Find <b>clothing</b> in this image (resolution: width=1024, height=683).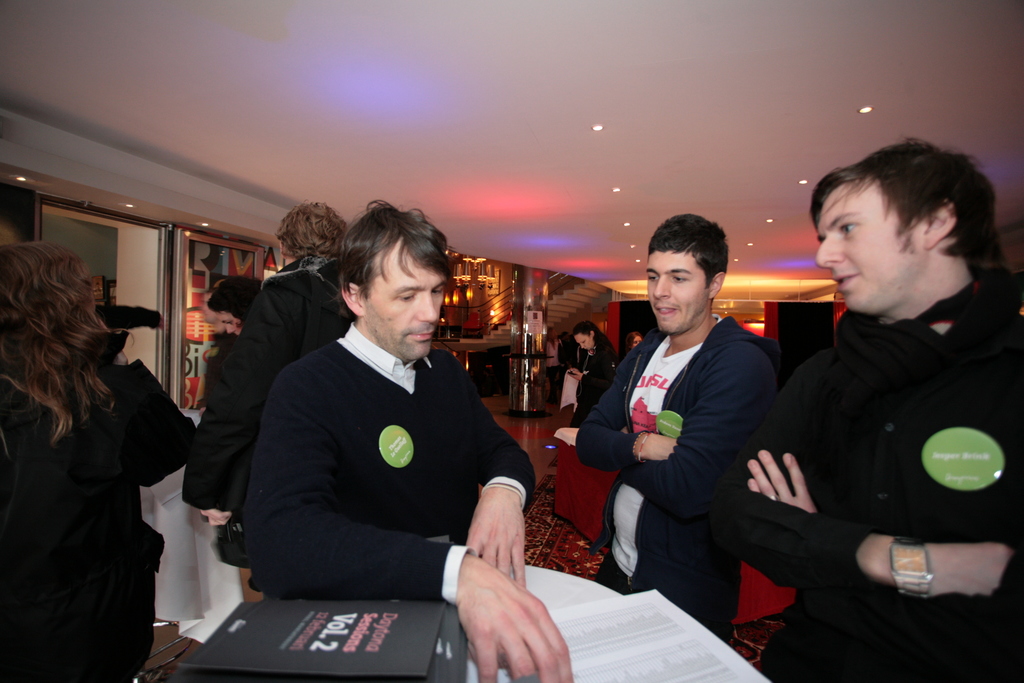
714:283:1023:682.
